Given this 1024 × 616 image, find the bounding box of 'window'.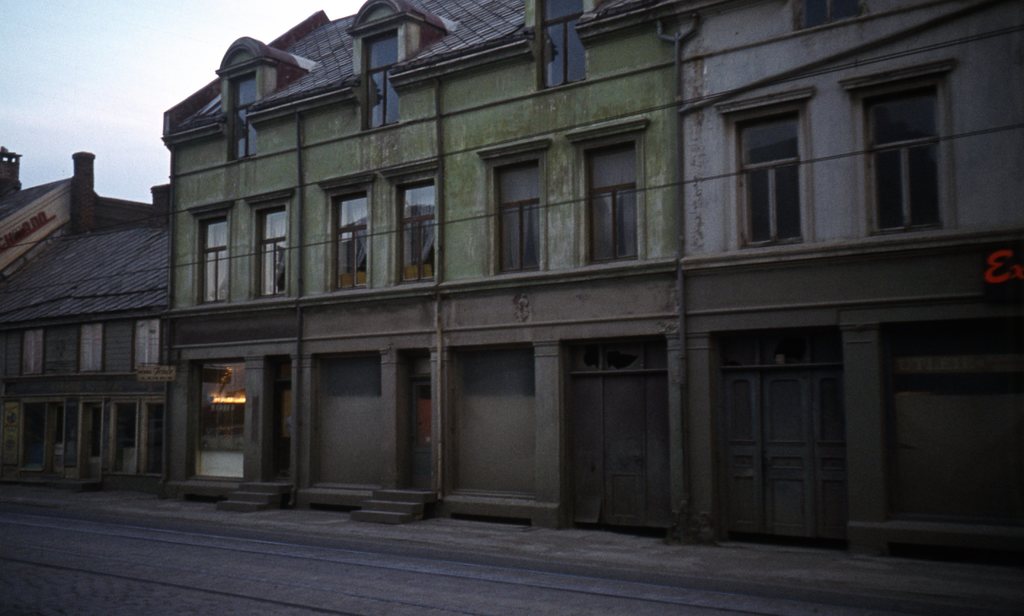
x1=261, y1=208, x2=286, y2=297.
